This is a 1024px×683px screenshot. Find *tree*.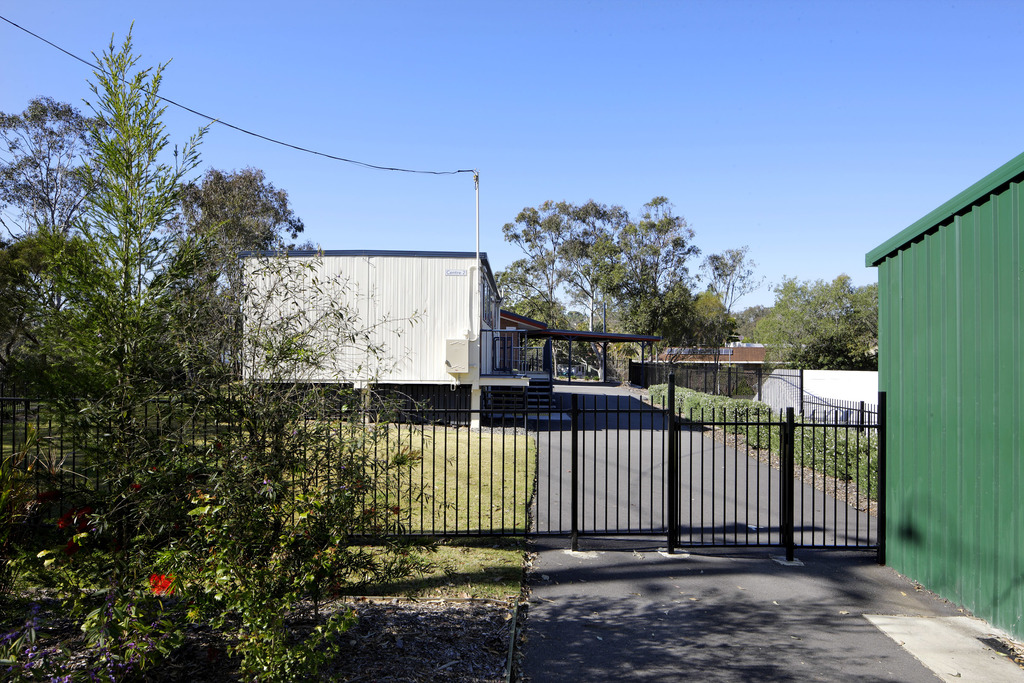
Bounding box: detection(164, 166, 313, 354).
